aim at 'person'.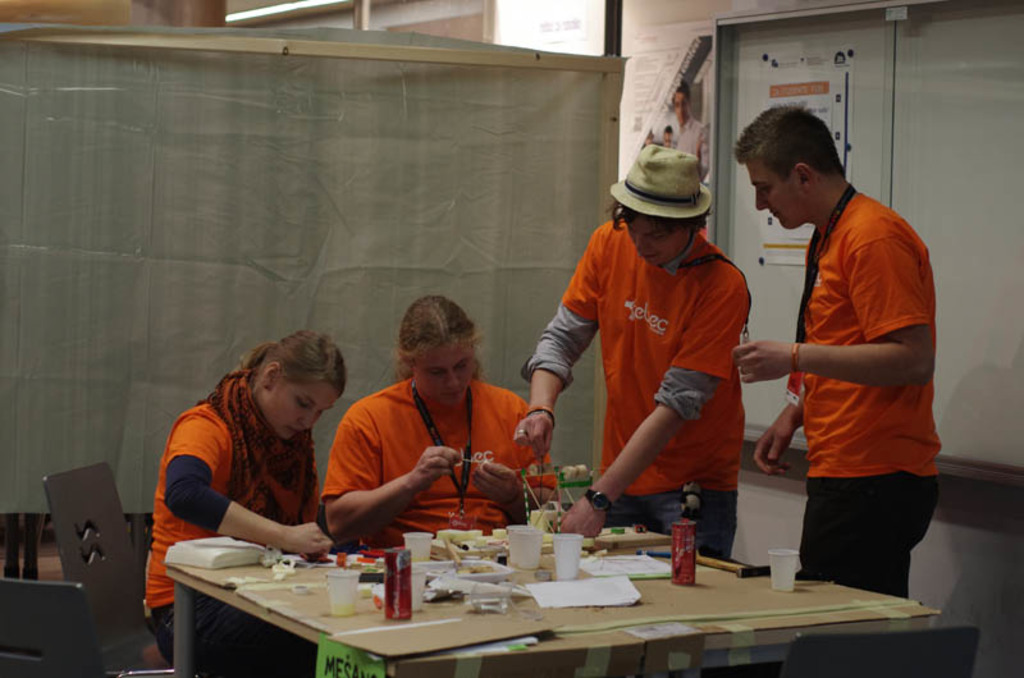
Aimed at 737,102,941,596.
